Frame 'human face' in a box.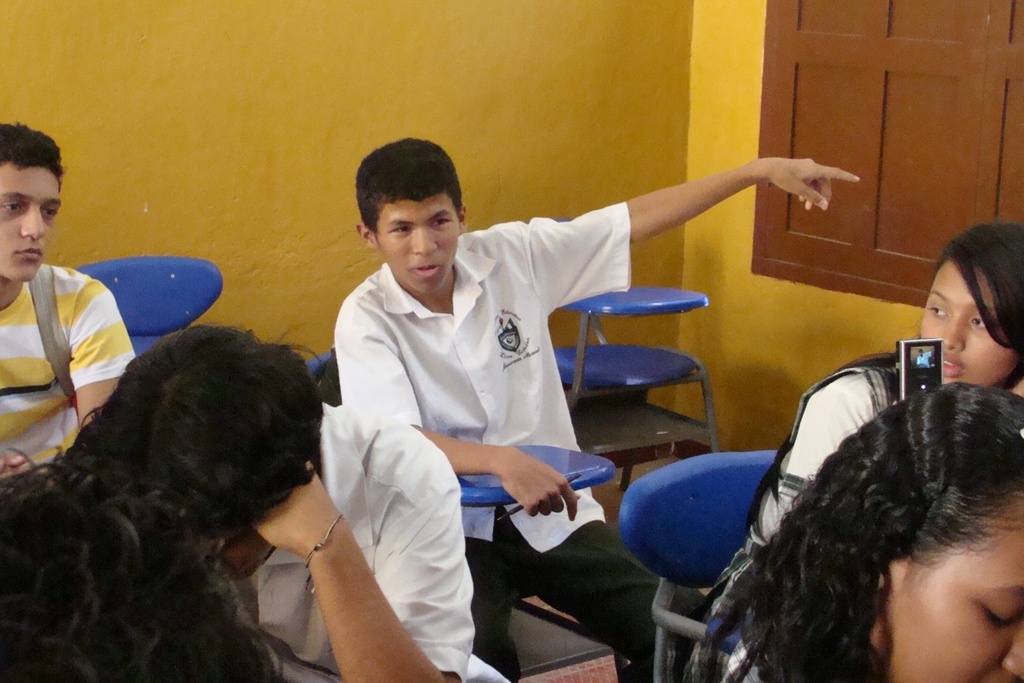
[369, 193, 459, 294].
